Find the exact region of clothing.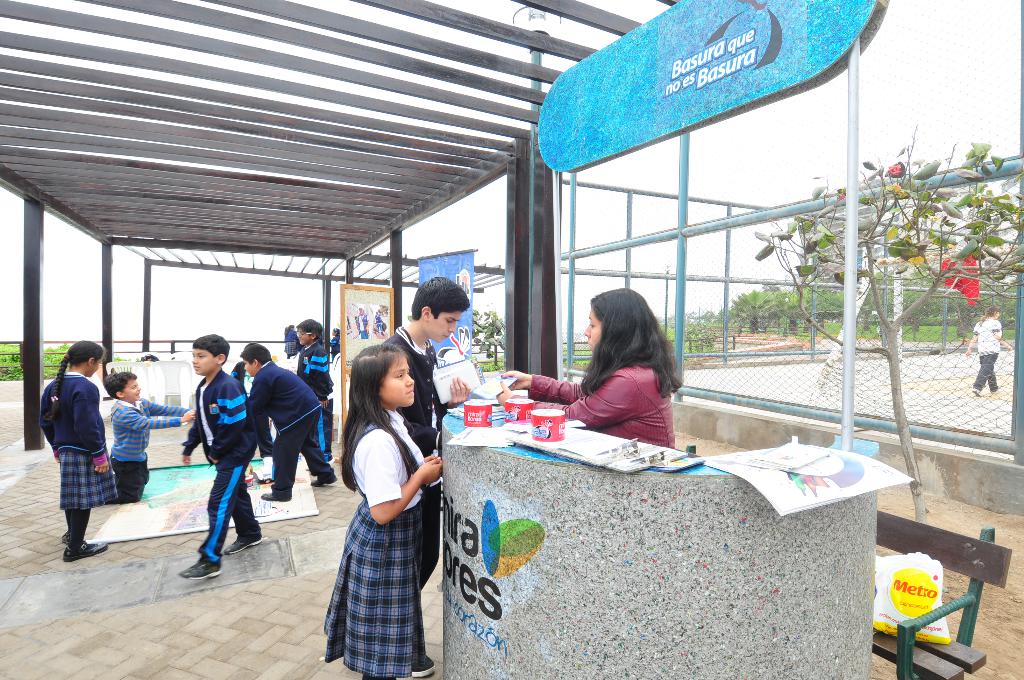
Exact region: bbox(328, 332, 341, 360).
